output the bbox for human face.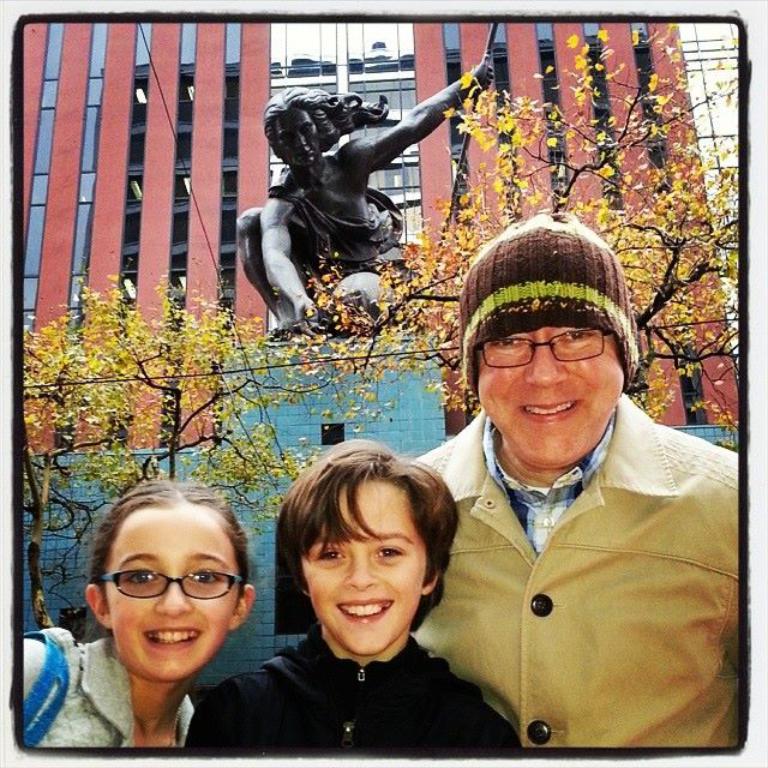
479, 325, 622, 463.
